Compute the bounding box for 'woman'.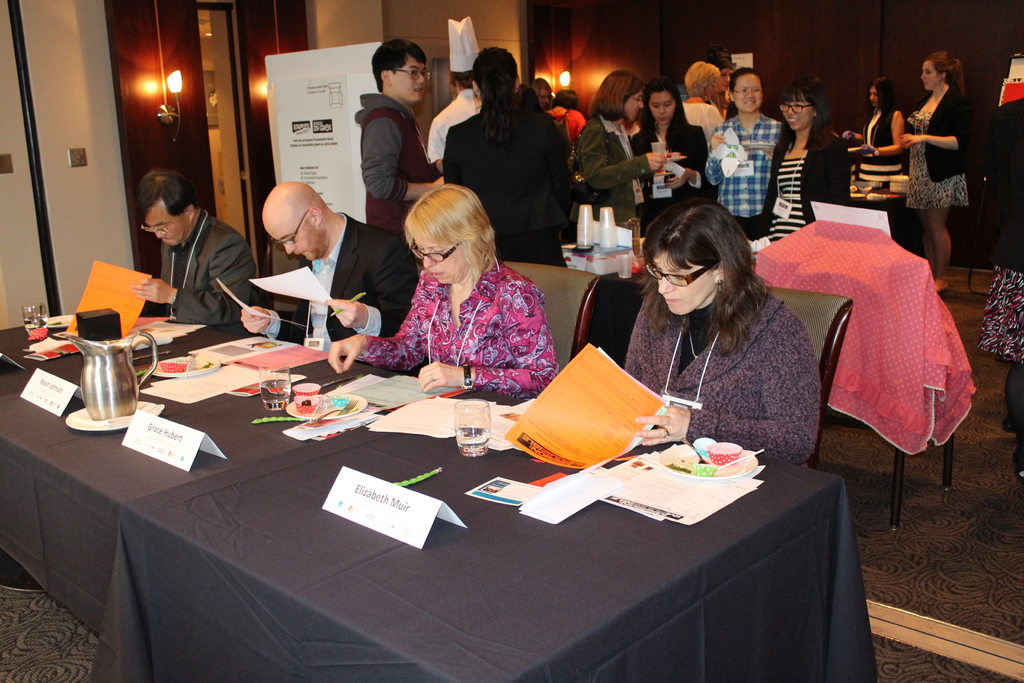
l=703, t=65, r=785, b=241.
